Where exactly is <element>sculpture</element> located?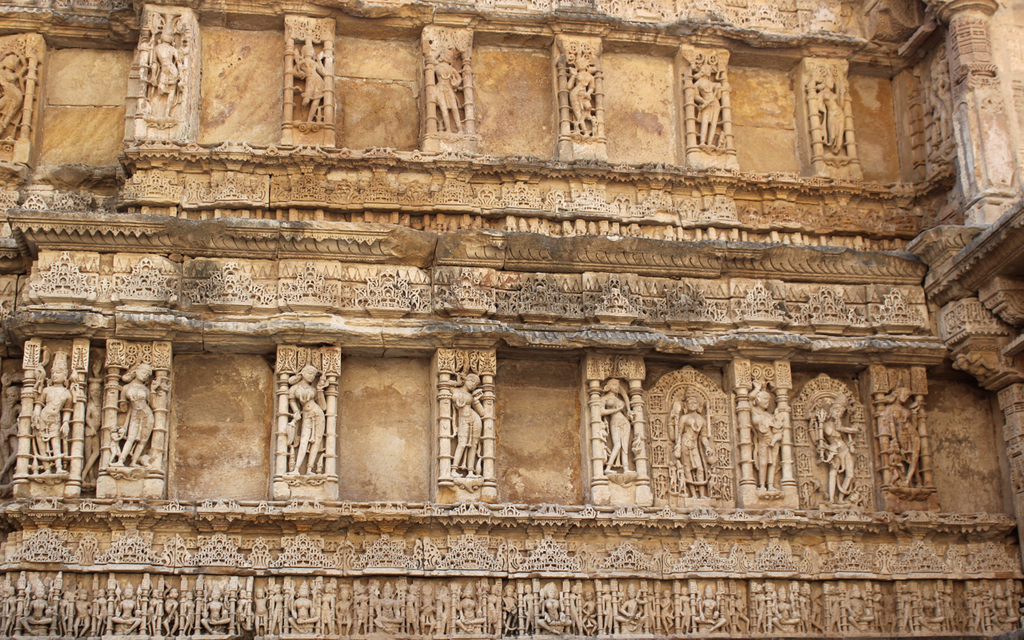
Its bounding box is 786/50/858/182.
